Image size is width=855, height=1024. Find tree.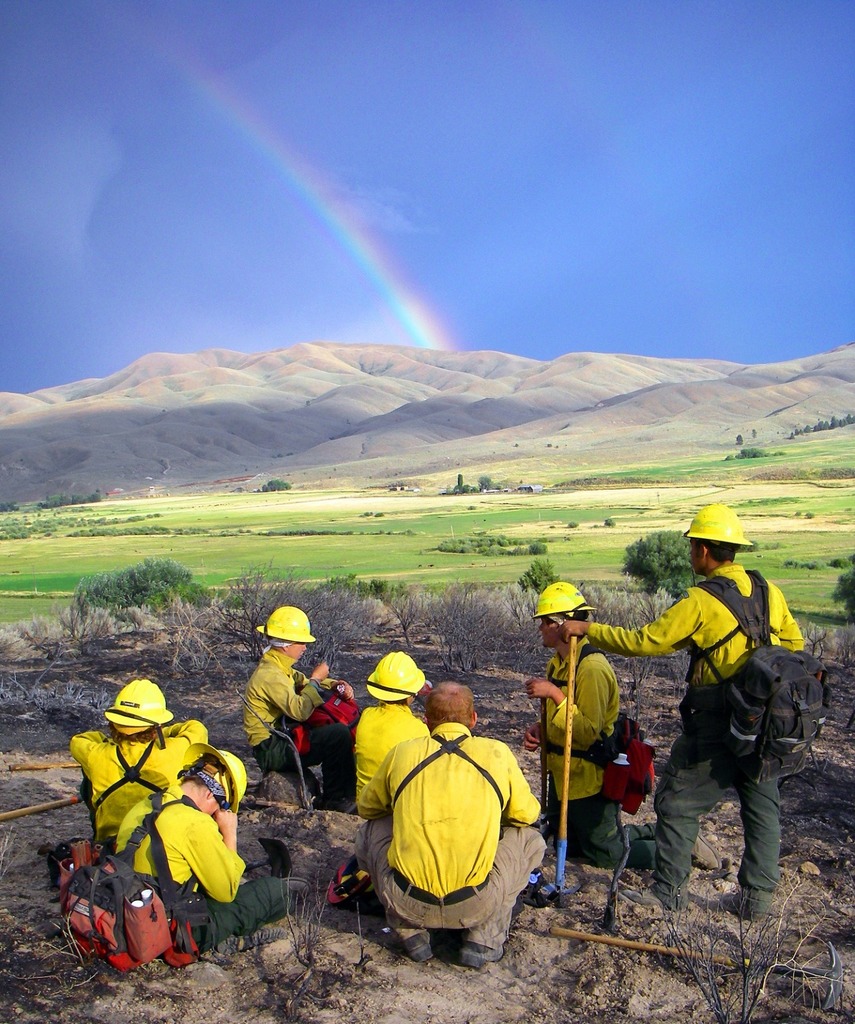
(x1=474, y1=472, x2=494, y2=493).
